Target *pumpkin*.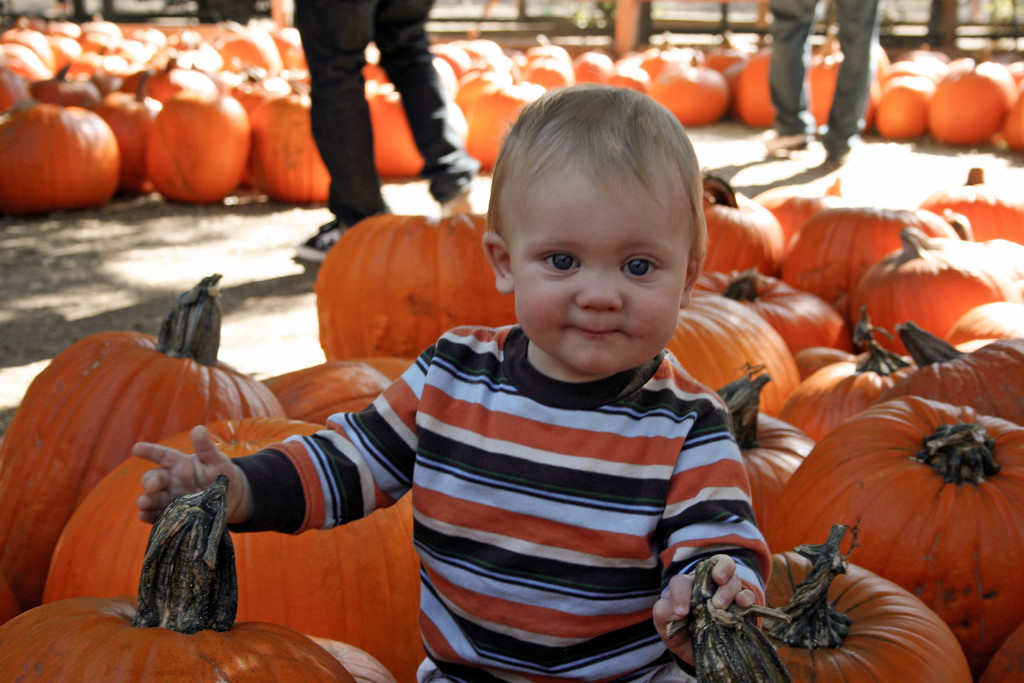
Target region: 0 283 282 604.
